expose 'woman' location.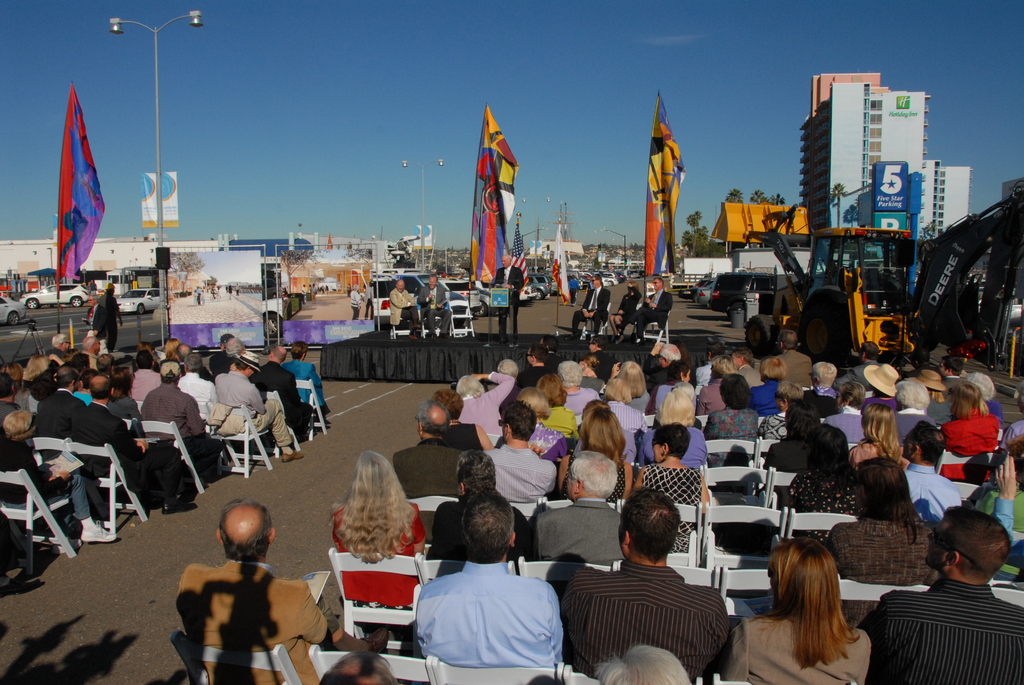
Exposed at 163:337:182:363.
